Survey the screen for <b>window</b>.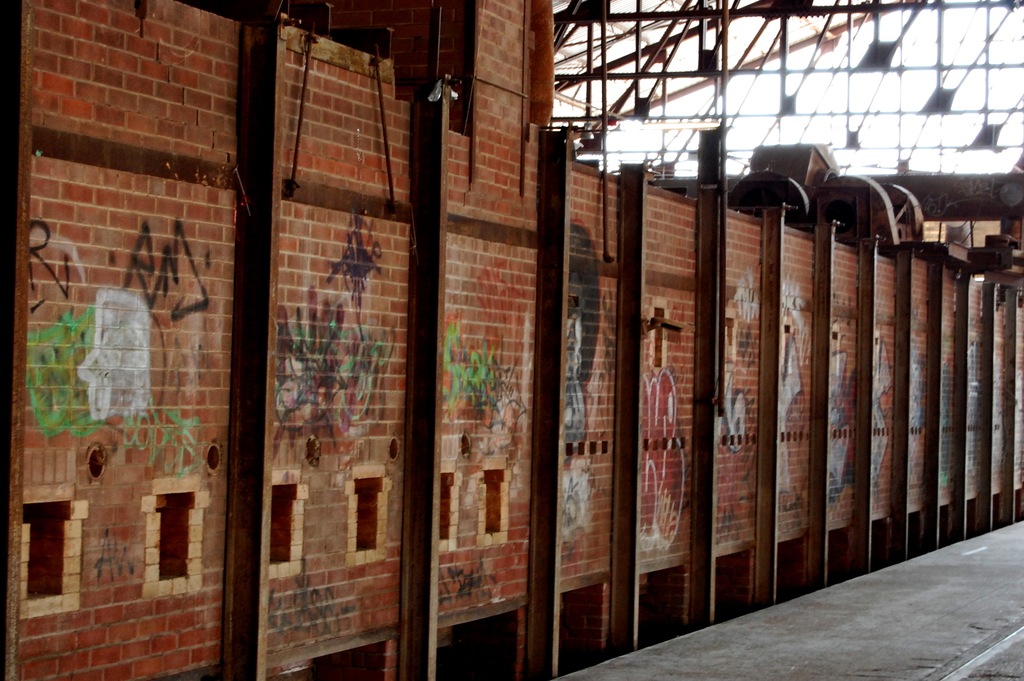
Survey found: [x1=20, y1=485, x2=90, y2=621].
